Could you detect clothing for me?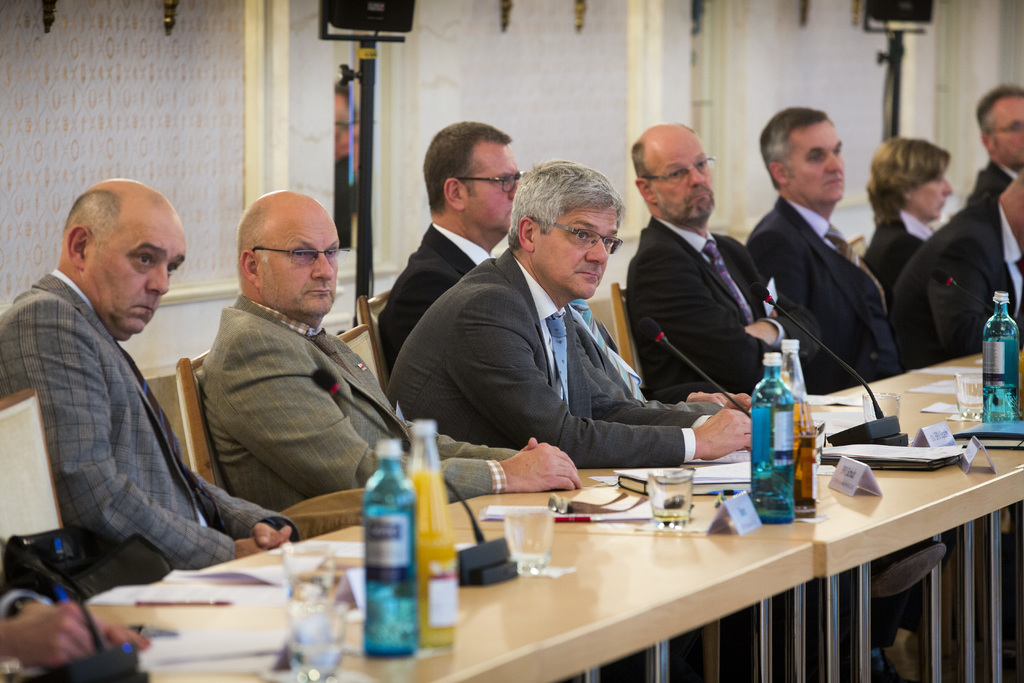
Detection result: select_region(740, 198, 913, 638).
